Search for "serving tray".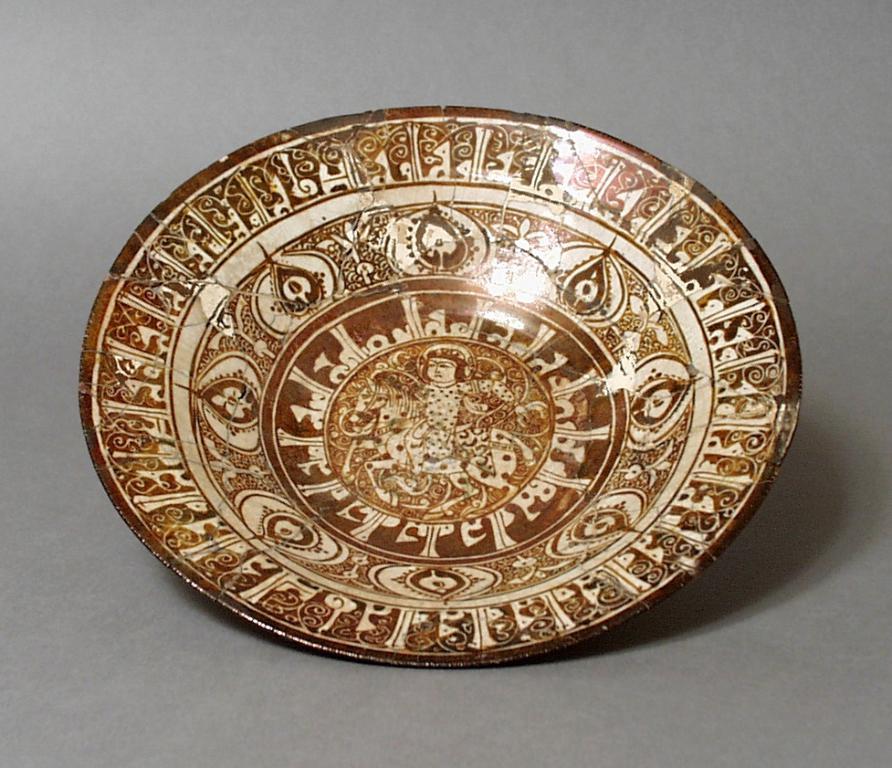
Found at <box>73,104,811,679</box>.
